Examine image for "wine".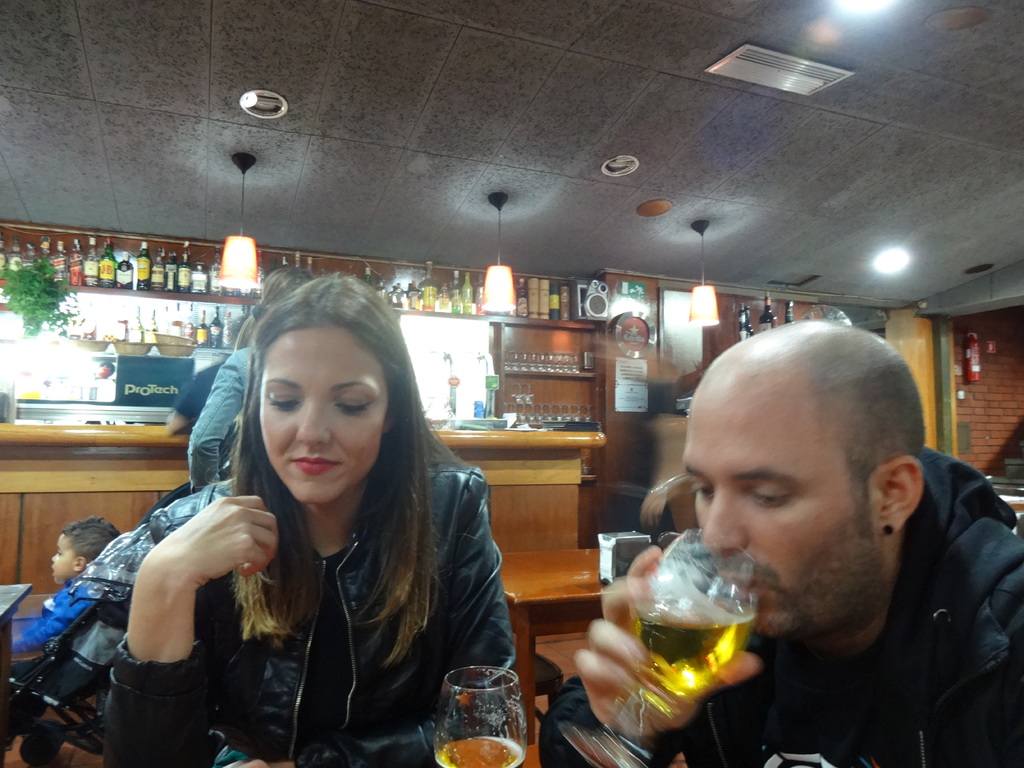
Examination result: region(639, 604, 758, 717).
